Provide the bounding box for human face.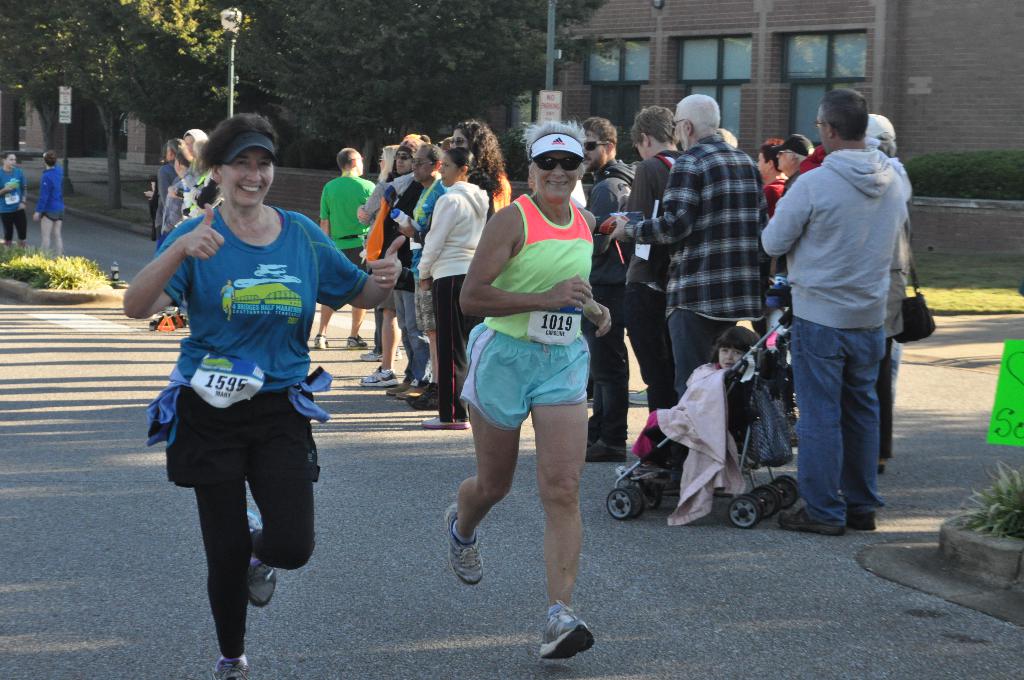
rect(818, 104, 825, 152).
